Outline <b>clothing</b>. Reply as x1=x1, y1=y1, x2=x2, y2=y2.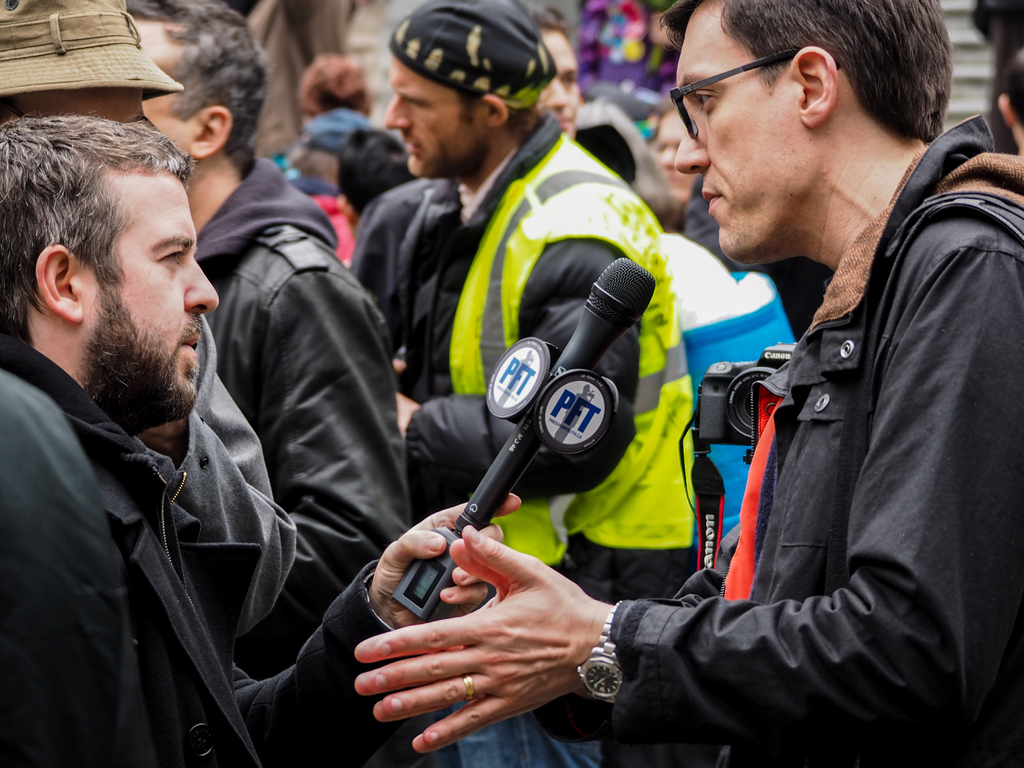
x1=650, y1=95, x2=1010, y2=767.
